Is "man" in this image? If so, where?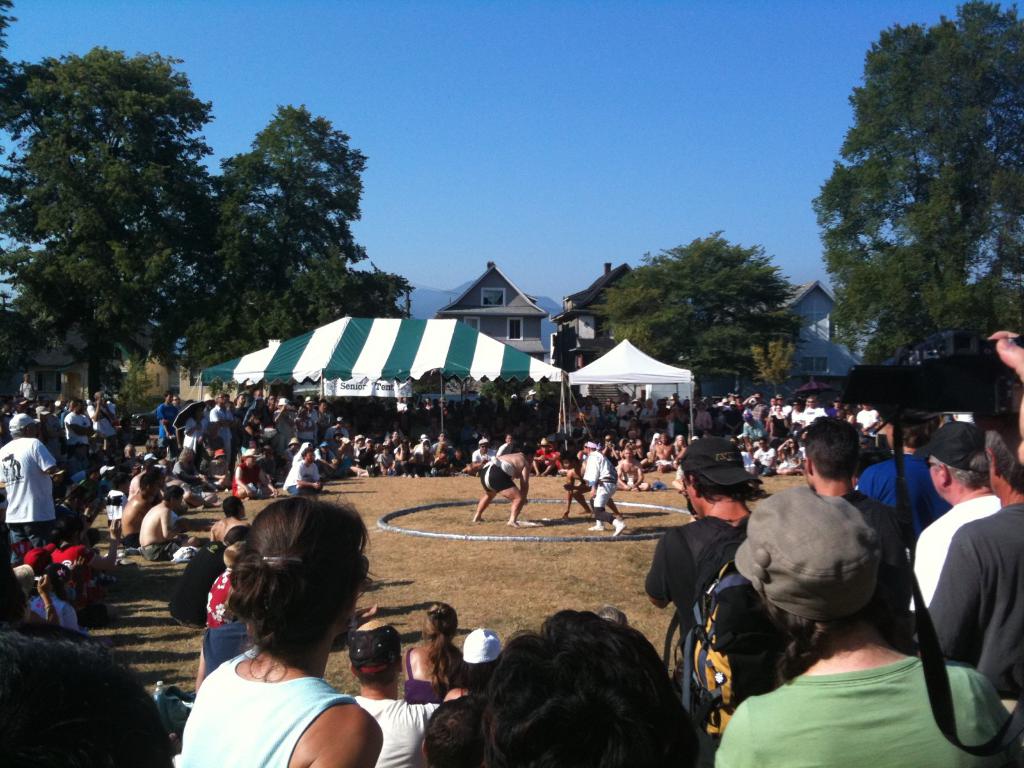
Yes, at bbox=(470, 444, 538, 529).
